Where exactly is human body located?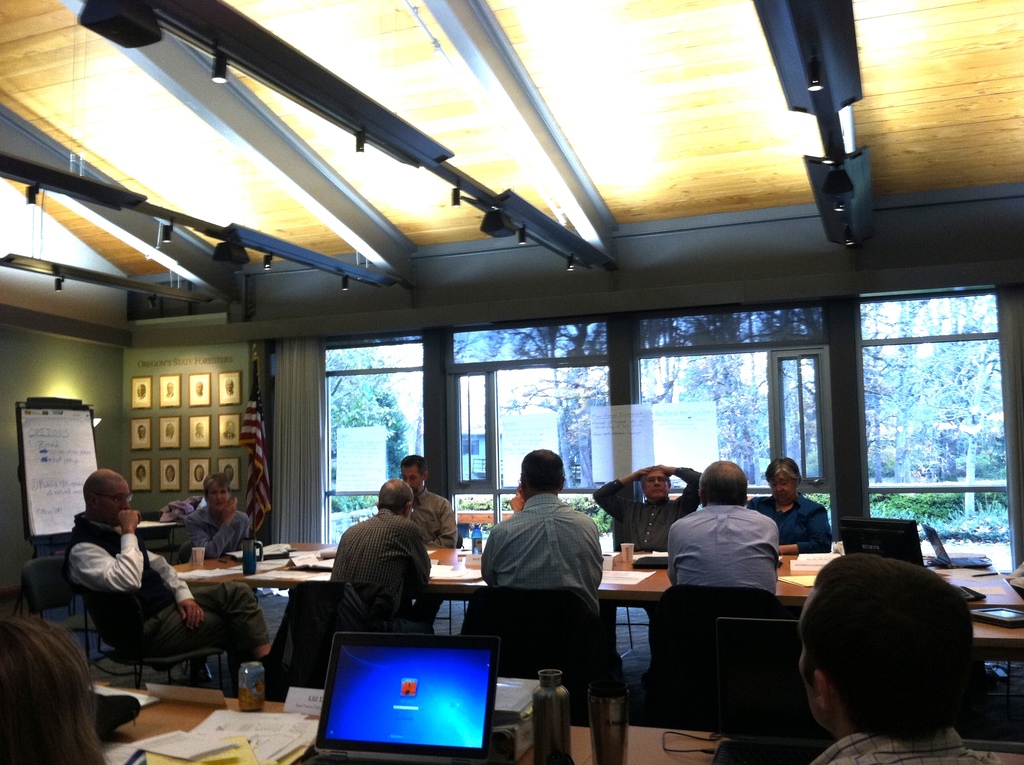
Its bounding box is <bbox>674, 460, 783, 594</bbox>.
